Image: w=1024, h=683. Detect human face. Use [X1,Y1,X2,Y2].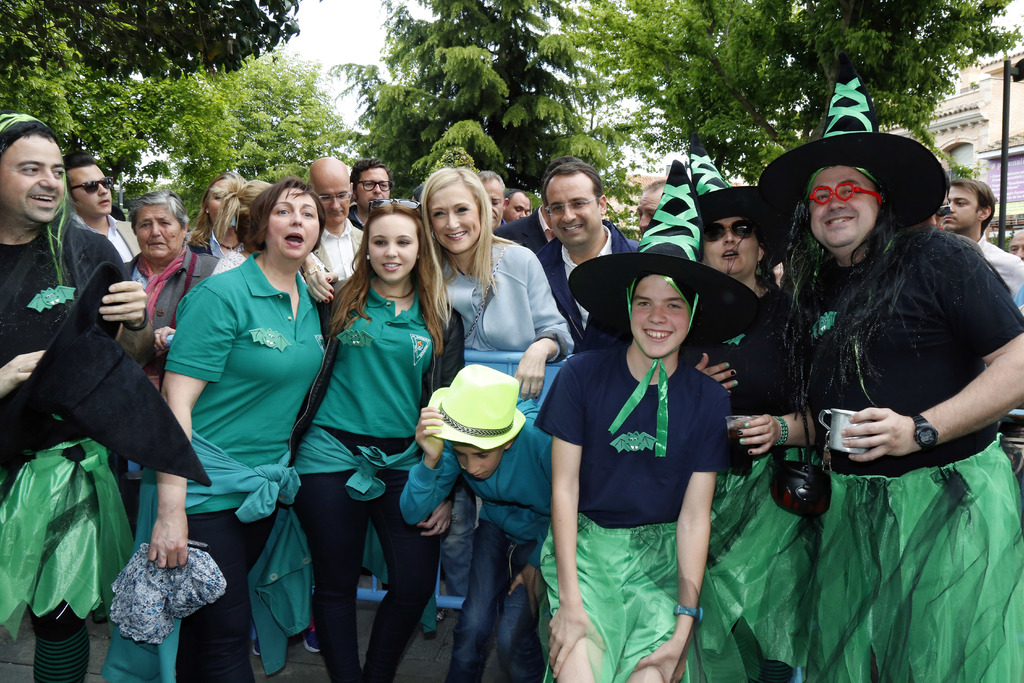
[479,182,500,218].
